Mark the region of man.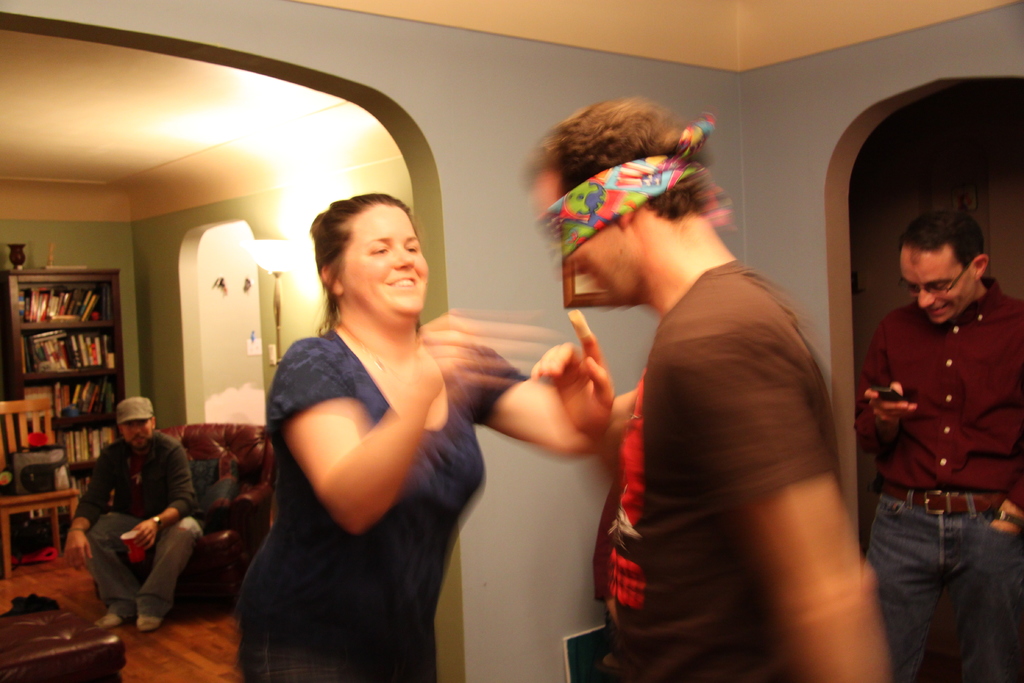
Region: x1=846, y1=157, x2=1021, y2=655.
